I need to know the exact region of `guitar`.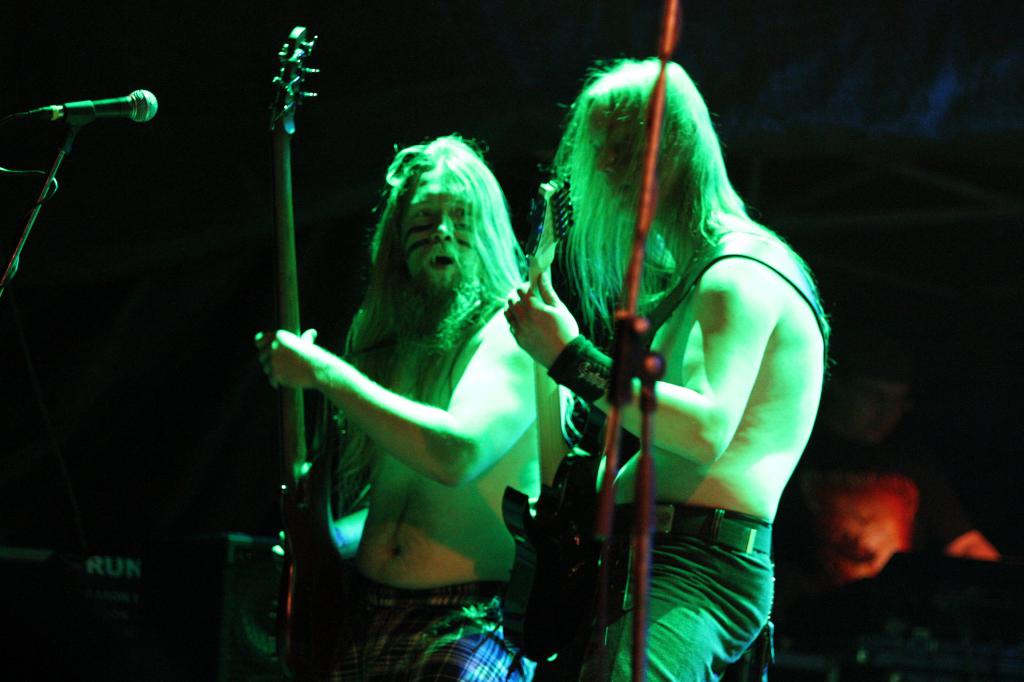
Region: l=266, t=22, r=347, b=681.
